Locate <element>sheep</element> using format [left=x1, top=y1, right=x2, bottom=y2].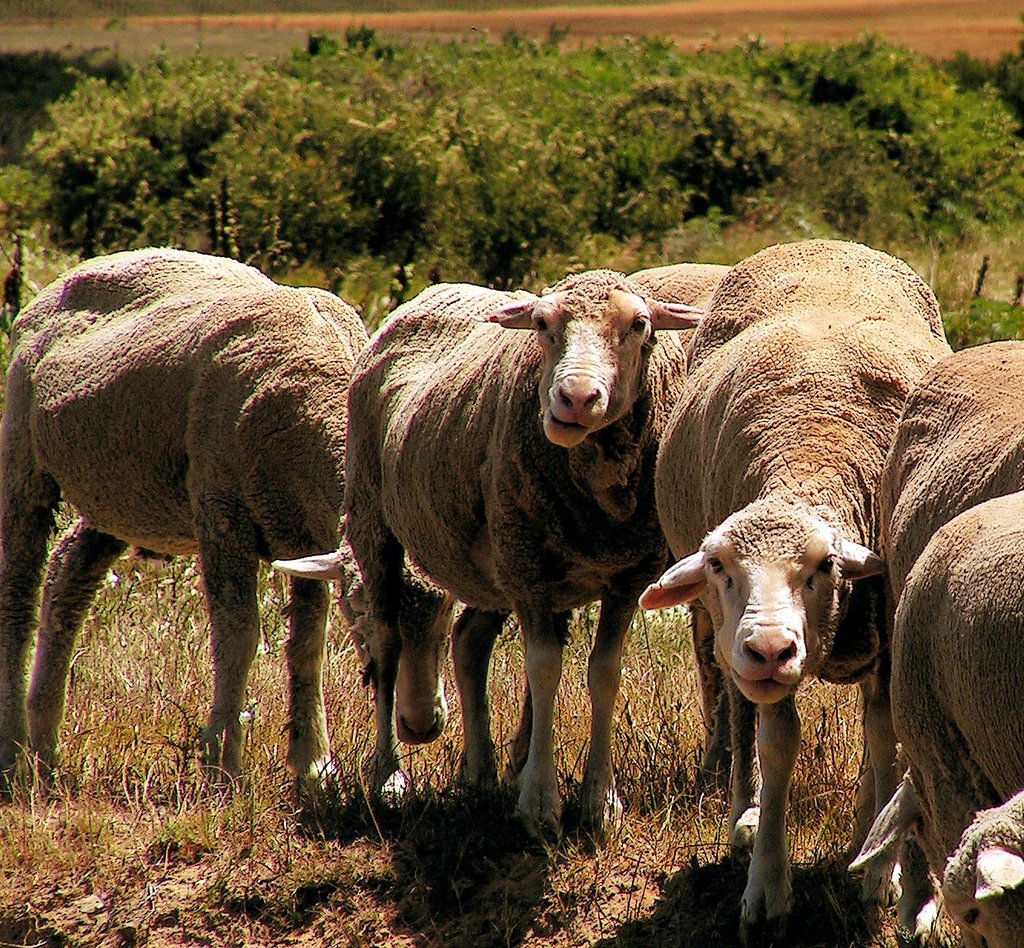
[left=626, top=263, right=881, bottom=680].
